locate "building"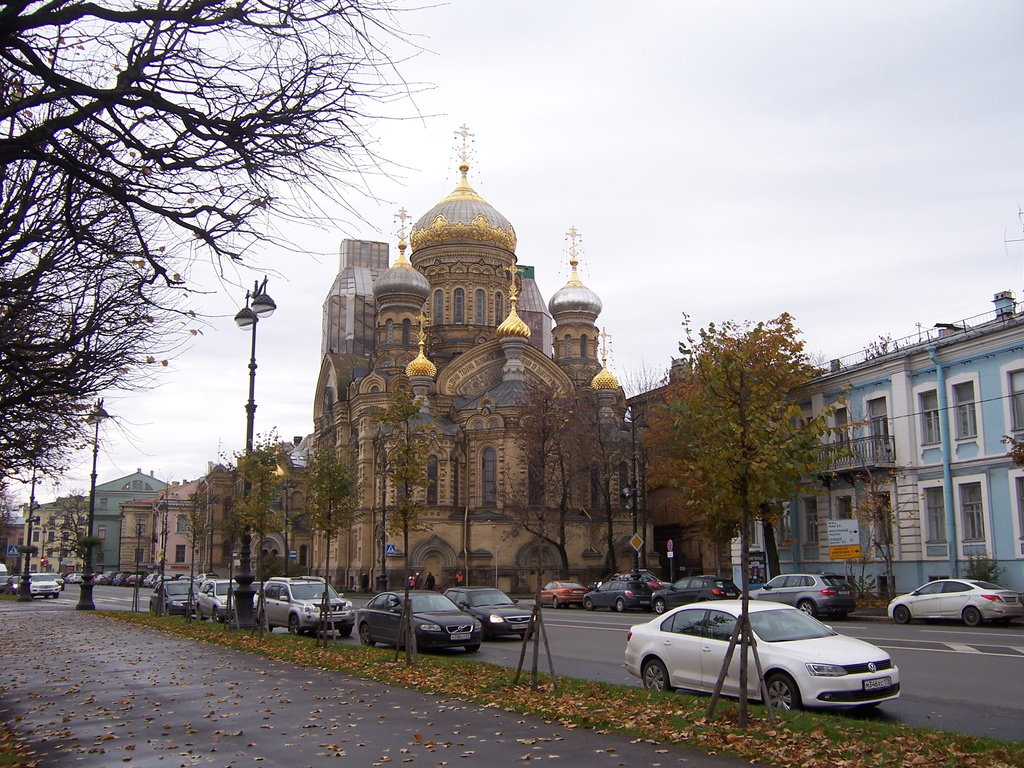
<bbox>273, 172, 649, 586</bbox>
